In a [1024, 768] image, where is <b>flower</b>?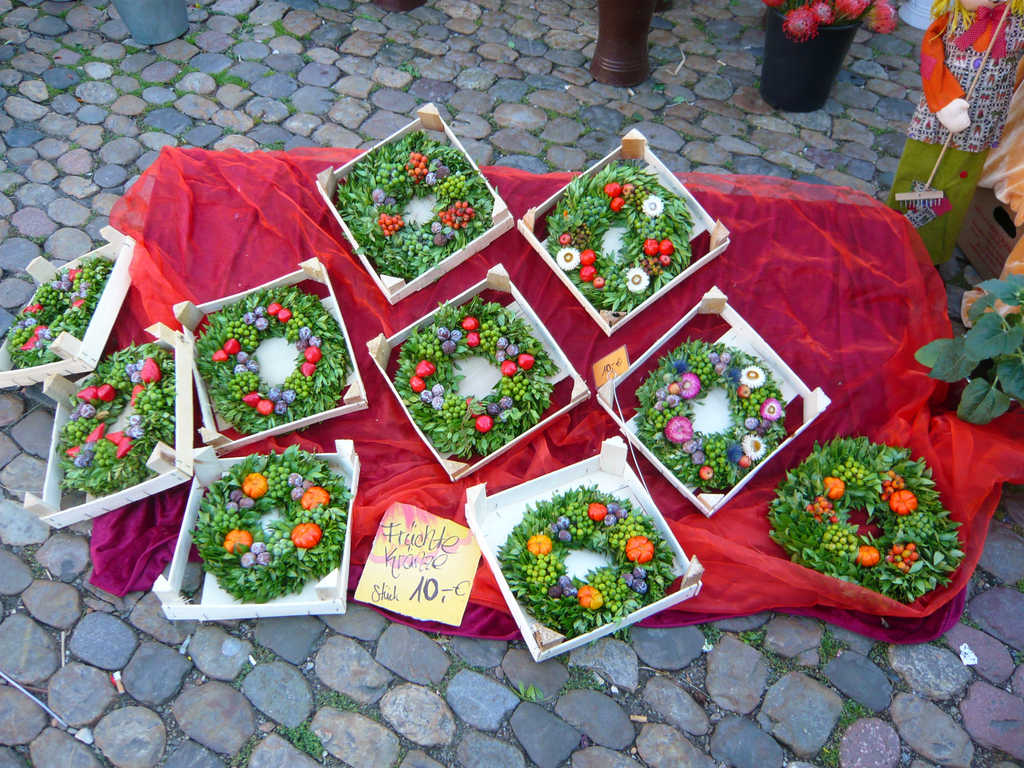
region(781, 4, 819, 41).
